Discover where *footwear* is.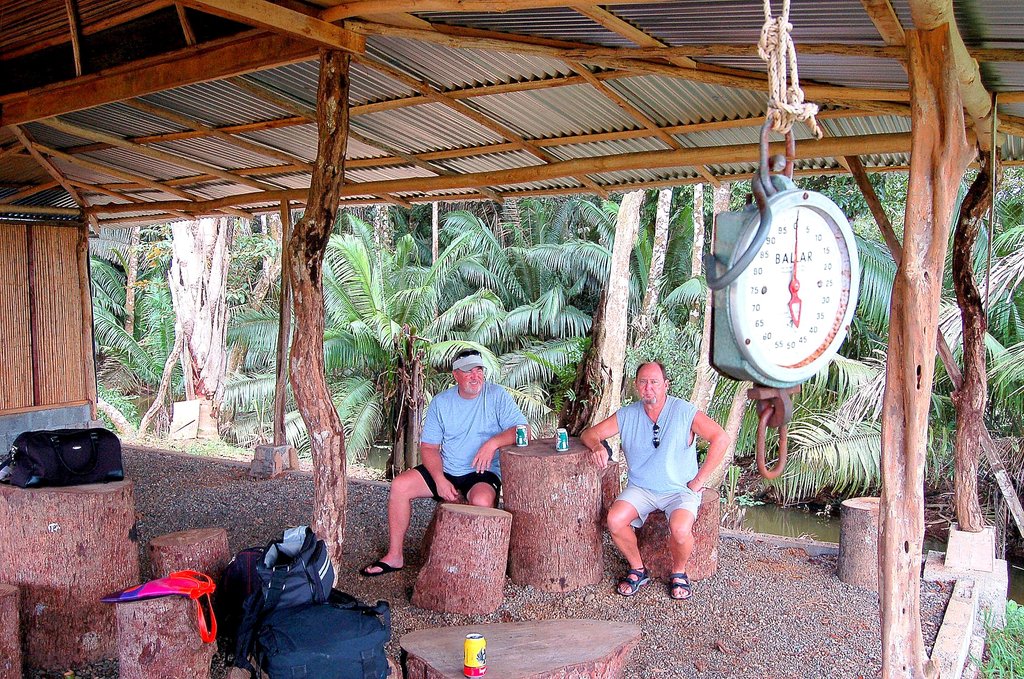
Discovered at <bbox>668, 568, 691, 603</bbox>.
